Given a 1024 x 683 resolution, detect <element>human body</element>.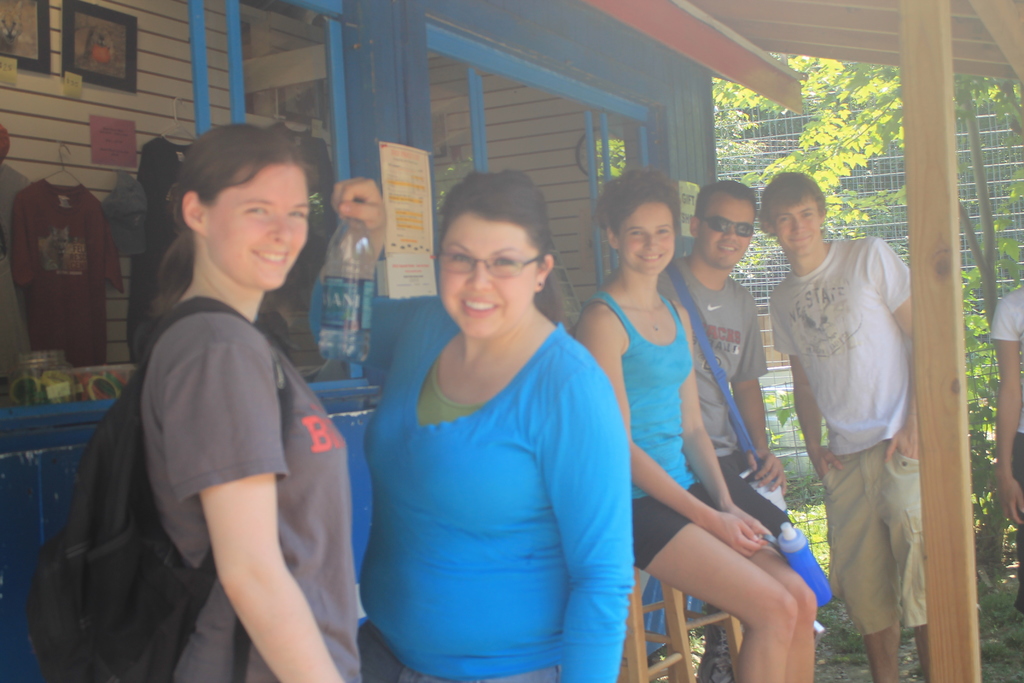
[662, 187, 794, 548].
